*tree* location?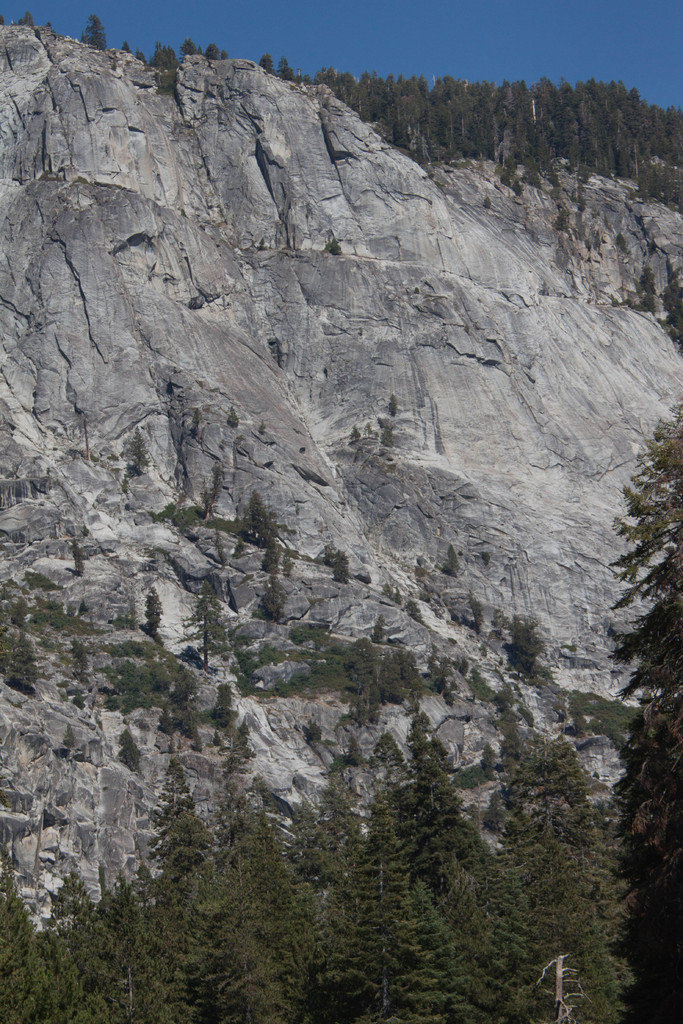
crop(334, 547, 349, 586)
